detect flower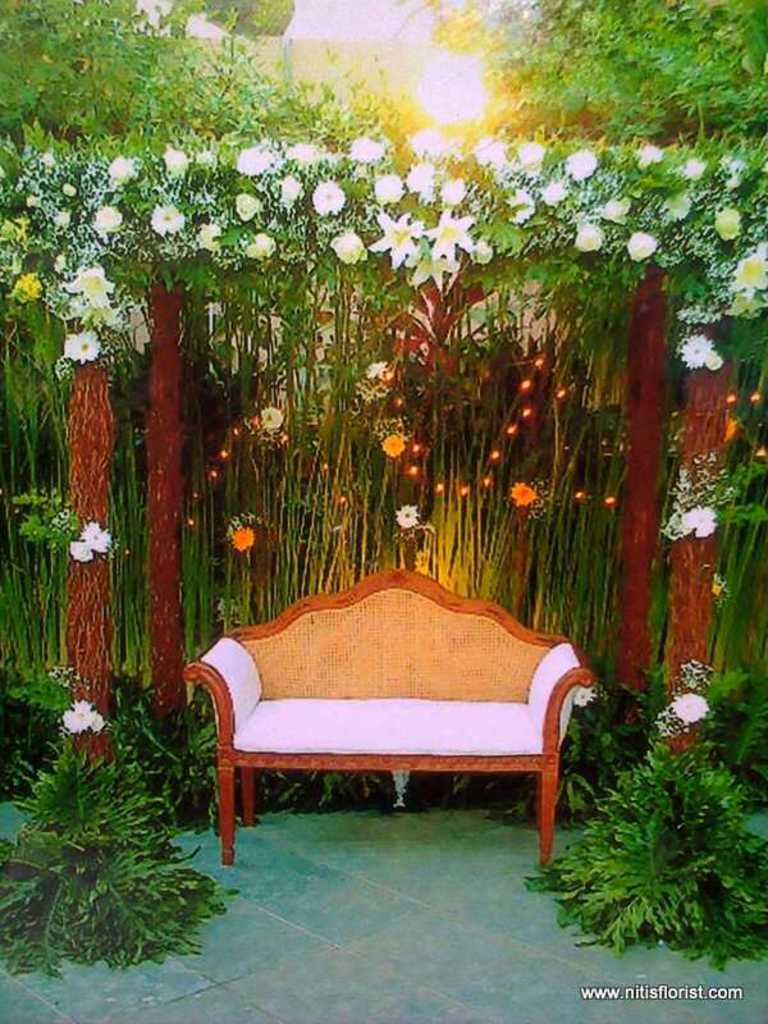
(left=442, top=178, right=466, bottom=200)
